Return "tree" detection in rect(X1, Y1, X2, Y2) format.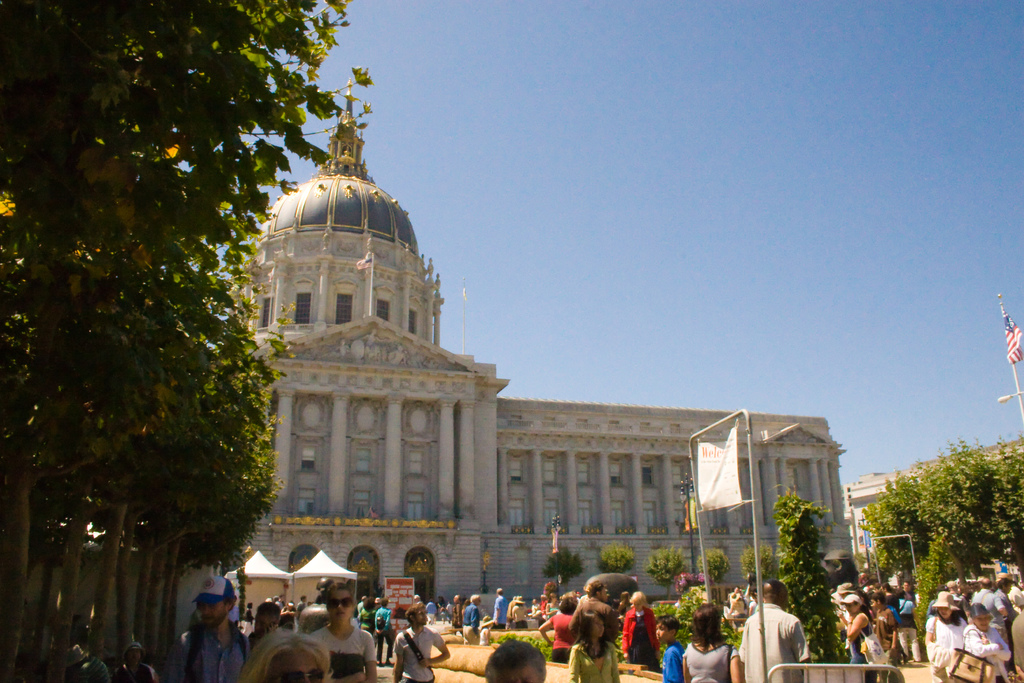
rect(763, 487, 856, 672).
